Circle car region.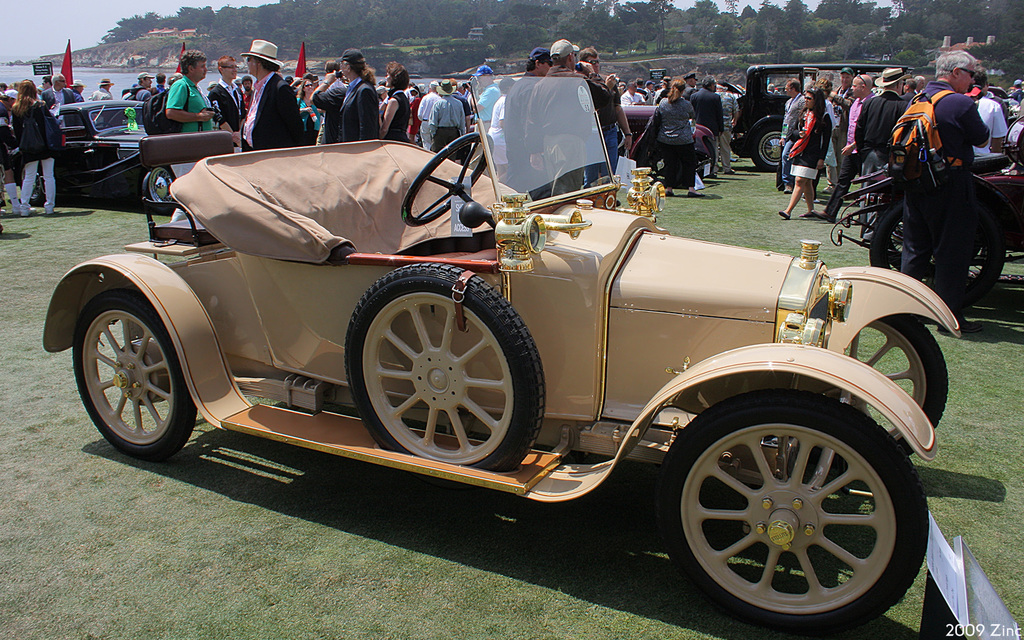
Region: x1=58 y1=91 x2=164 y2=211.
